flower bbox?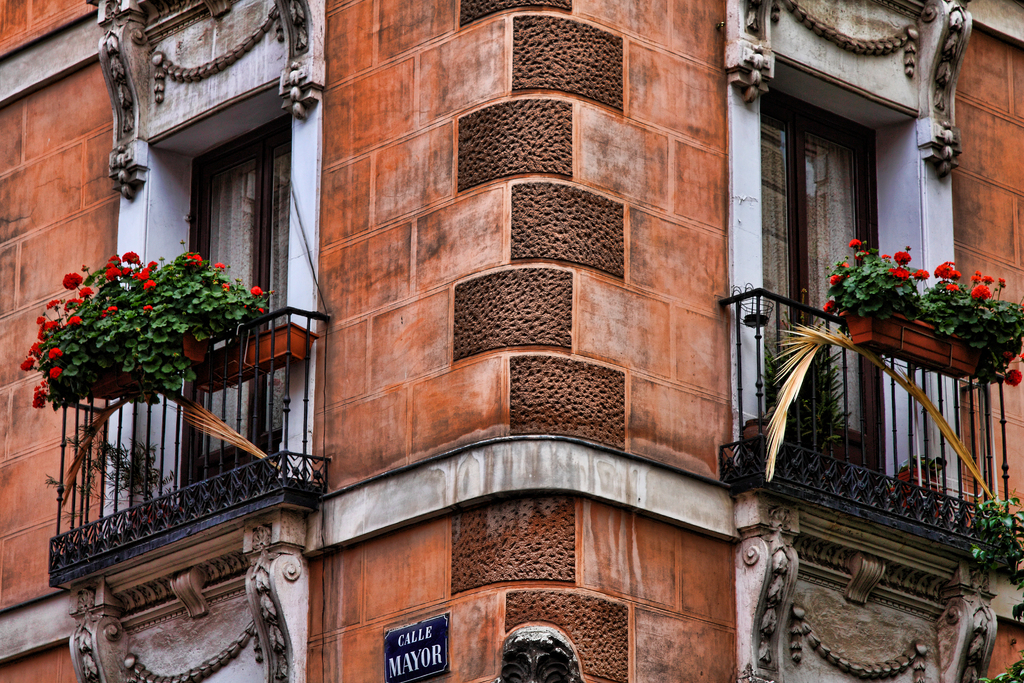
region(827, 274, 842, 285)
